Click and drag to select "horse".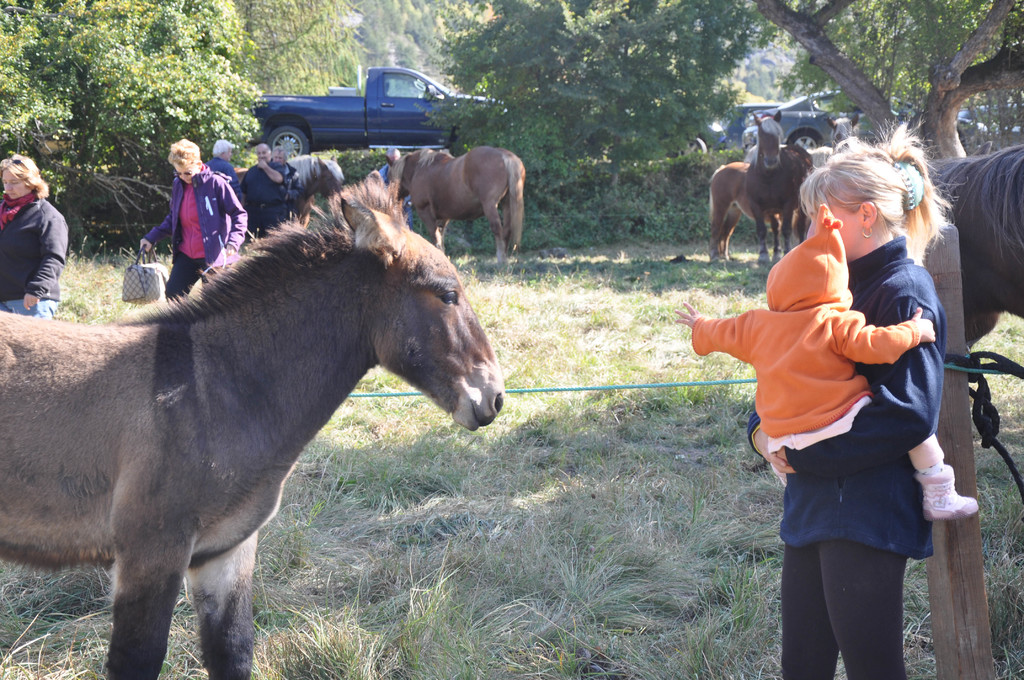
Selection: <bbox>708, 150, 829, 263</bbox>.
